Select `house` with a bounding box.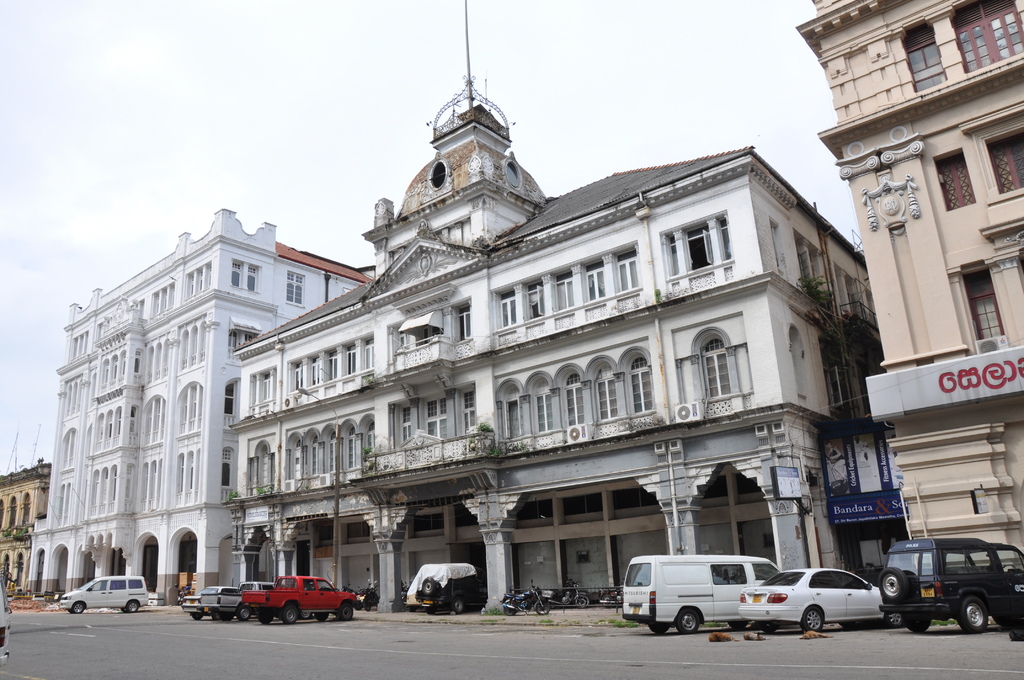
798/0/1023/567.
